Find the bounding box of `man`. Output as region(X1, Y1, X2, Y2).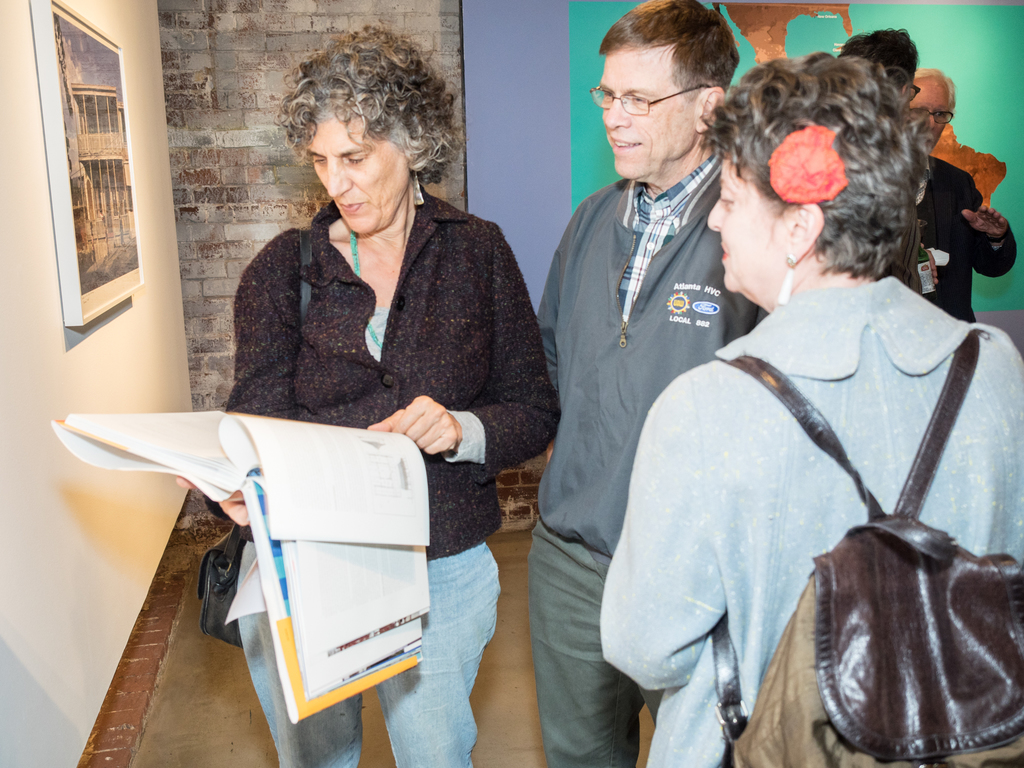
region(519, 0, 799, 767).
